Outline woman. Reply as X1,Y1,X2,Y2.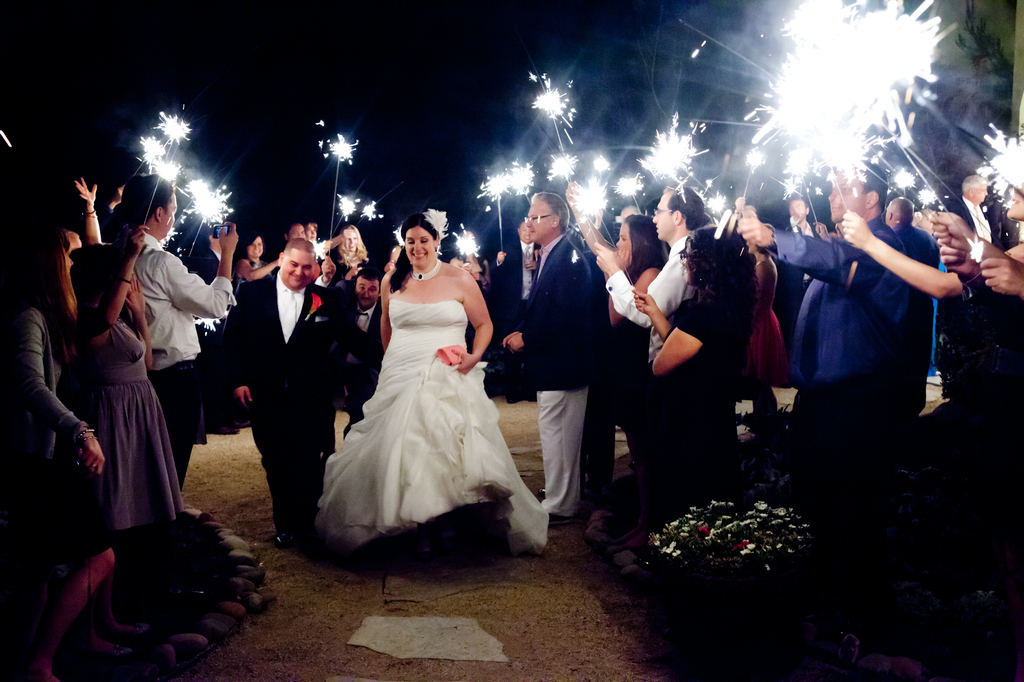
326,224,367,289.
